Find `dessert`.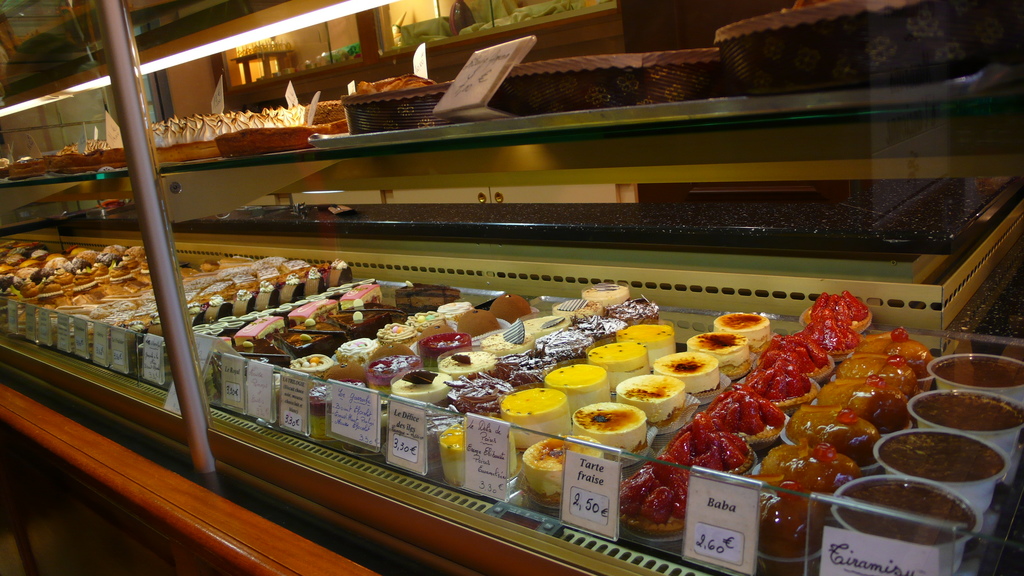
rect(625, 465, 693, 547).
